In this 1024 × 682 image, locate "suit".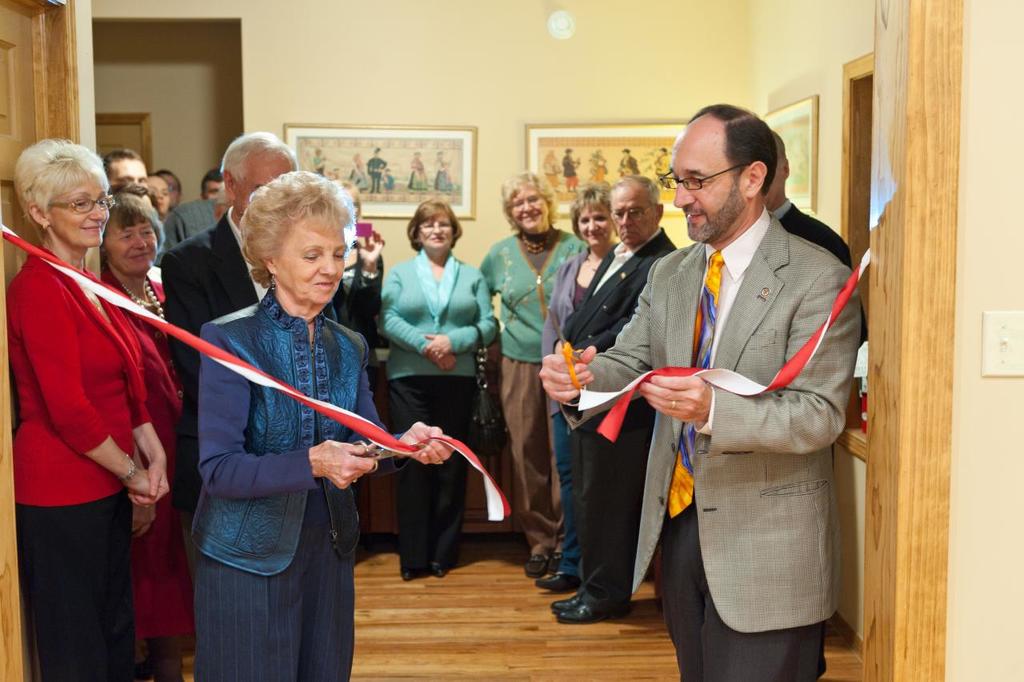
Bounding box: 558,204,858,680.
